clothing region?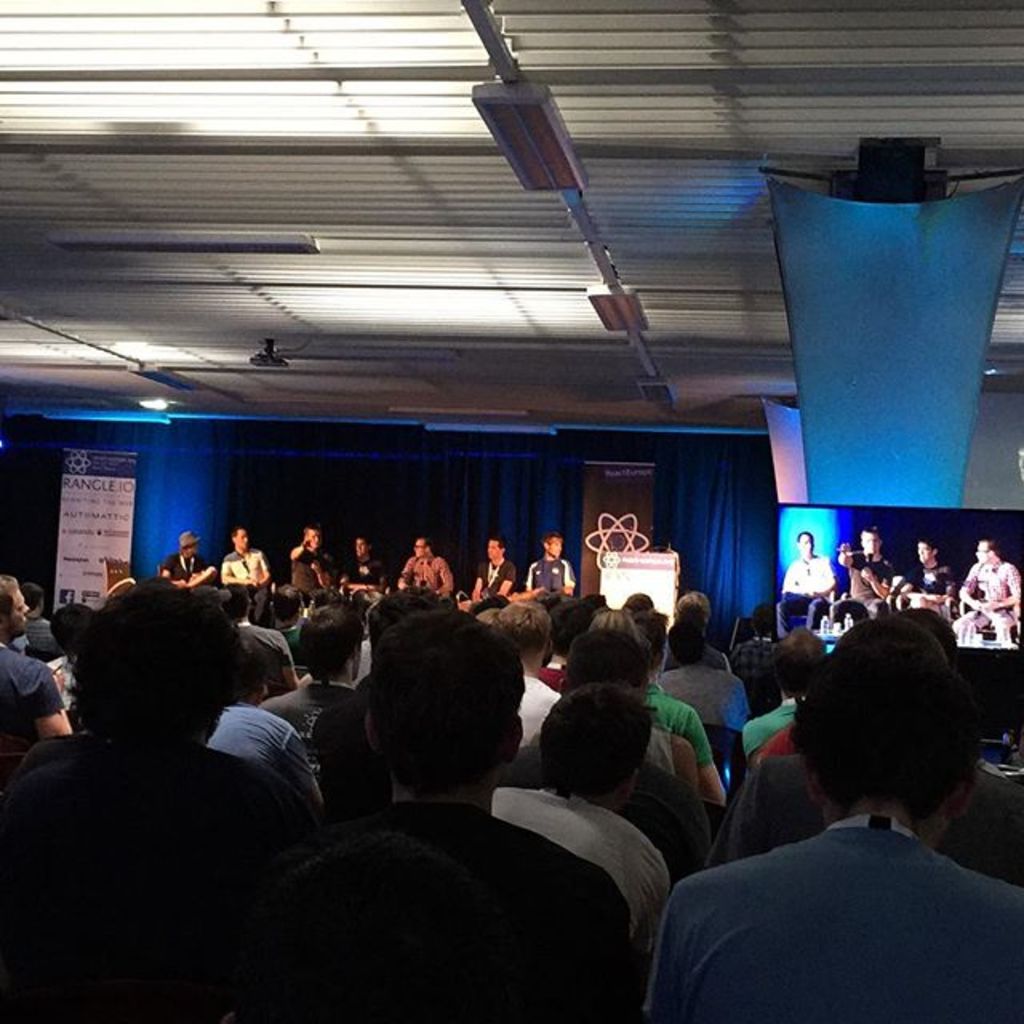
(x1=477, y1=771, x2=654, y2=984)
